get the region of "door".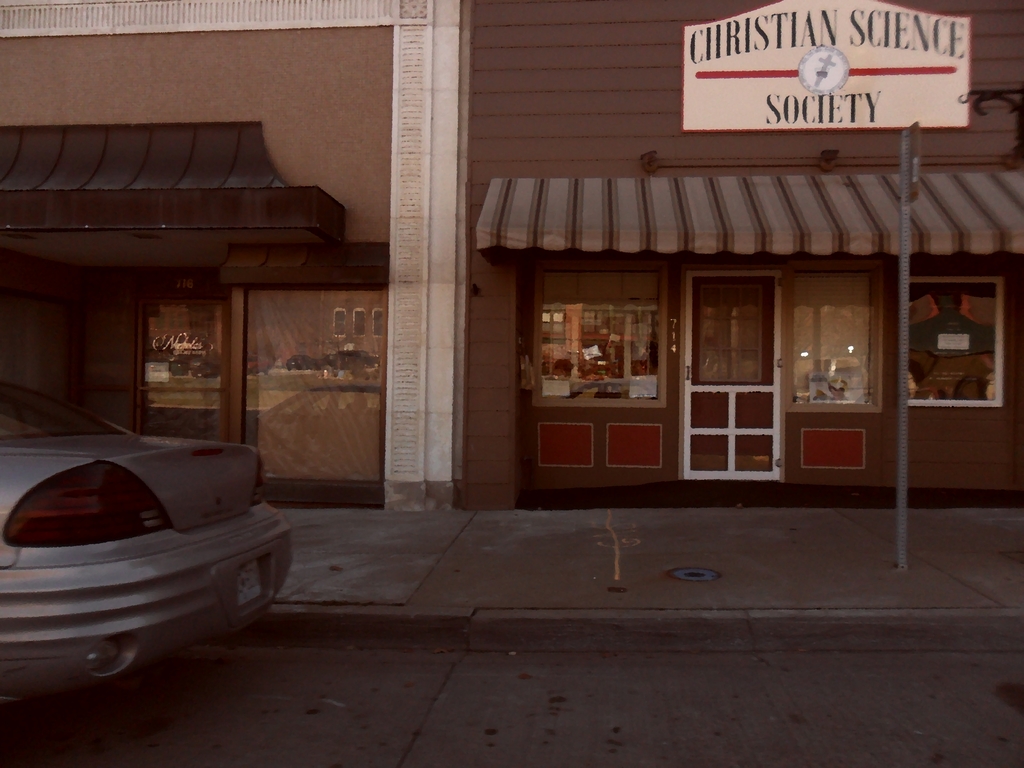
<region>677, 271, 781, 482</region>.
